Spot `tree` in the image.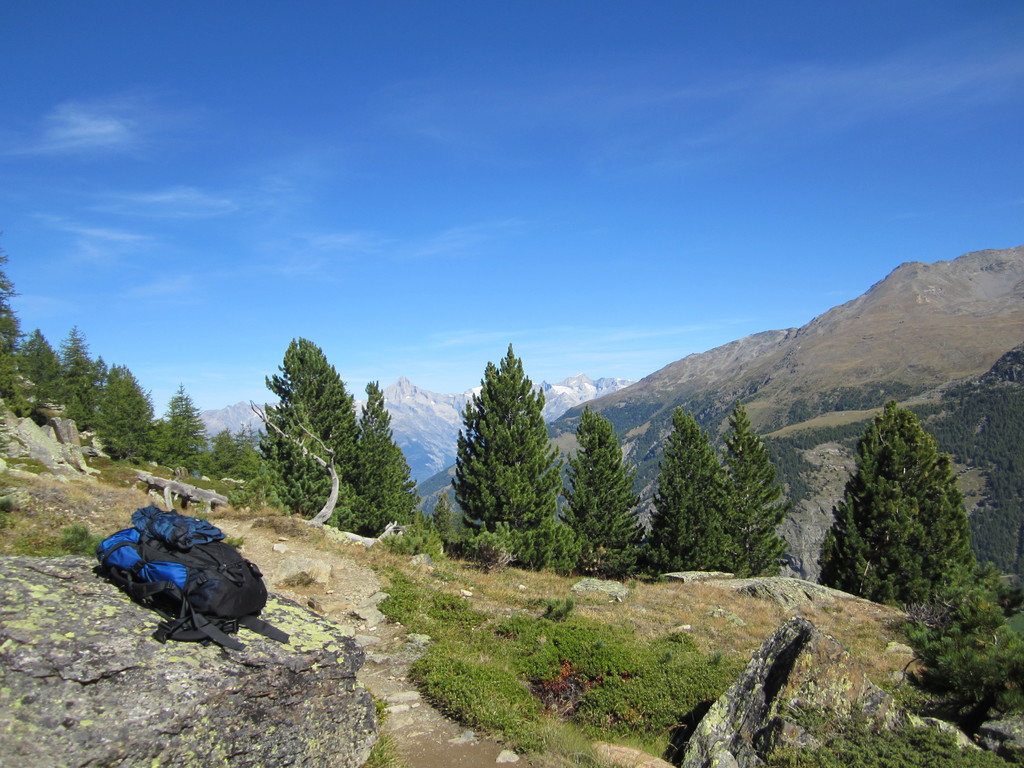
`tree` found at [x1=639, y1=403, x2=745, y2=555].
